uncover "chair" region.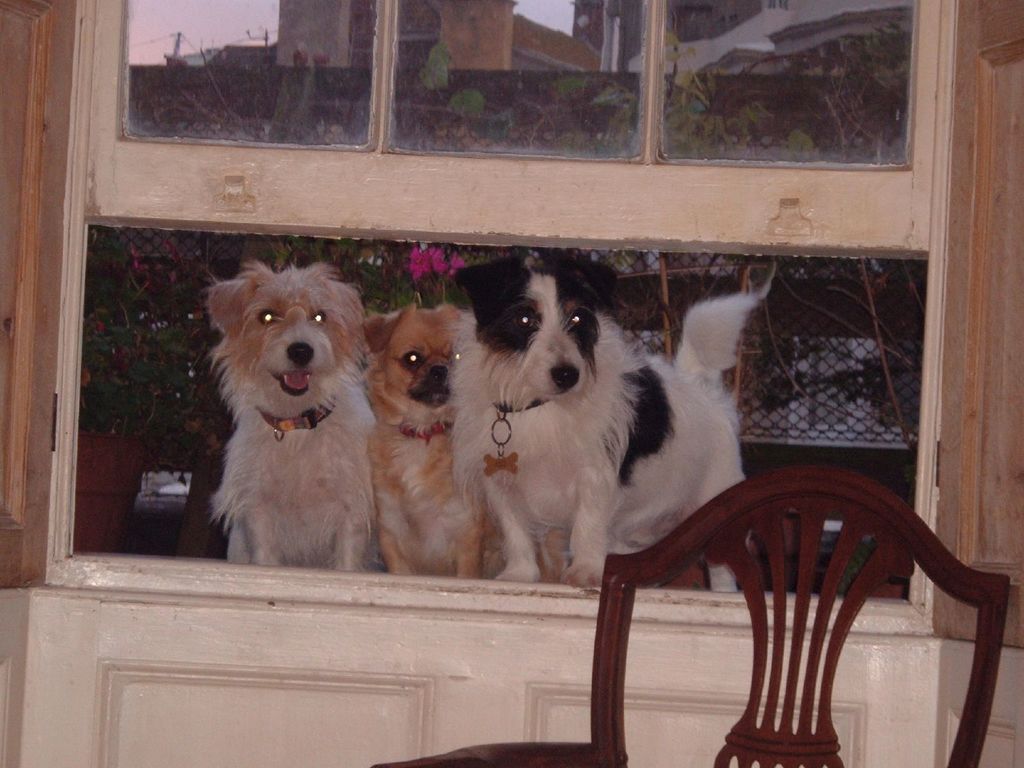
Uncovered: rect(551, 449, 999, 760).
